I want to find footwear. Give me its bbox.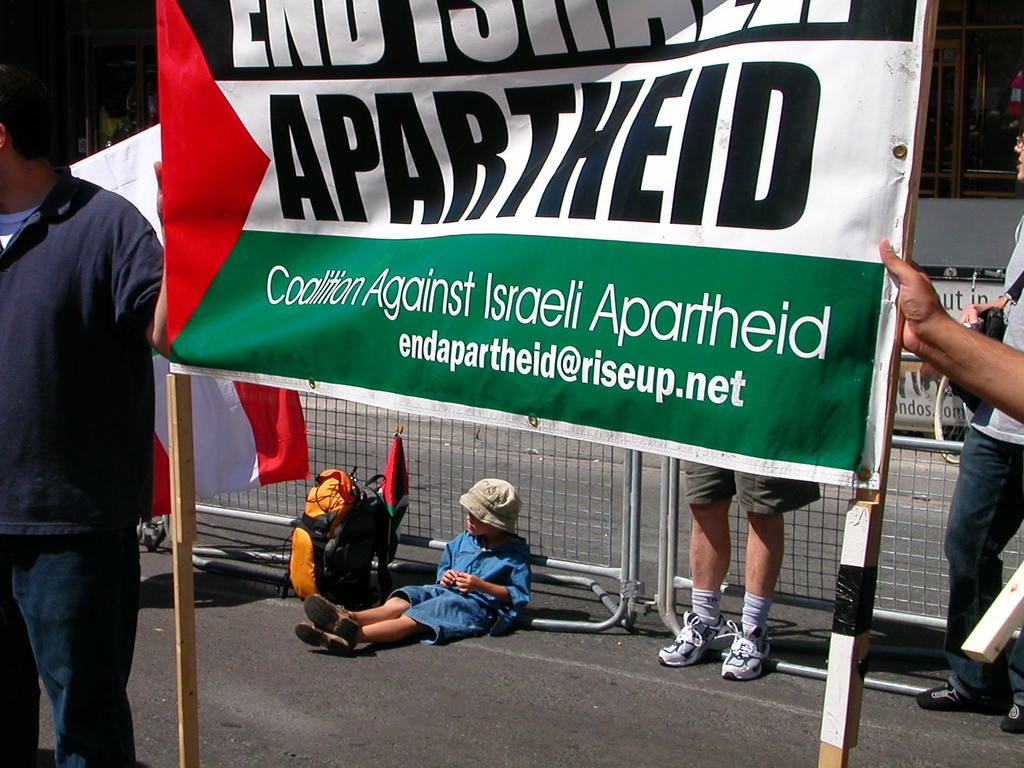
rect(1000, 704, 1023, 730).
